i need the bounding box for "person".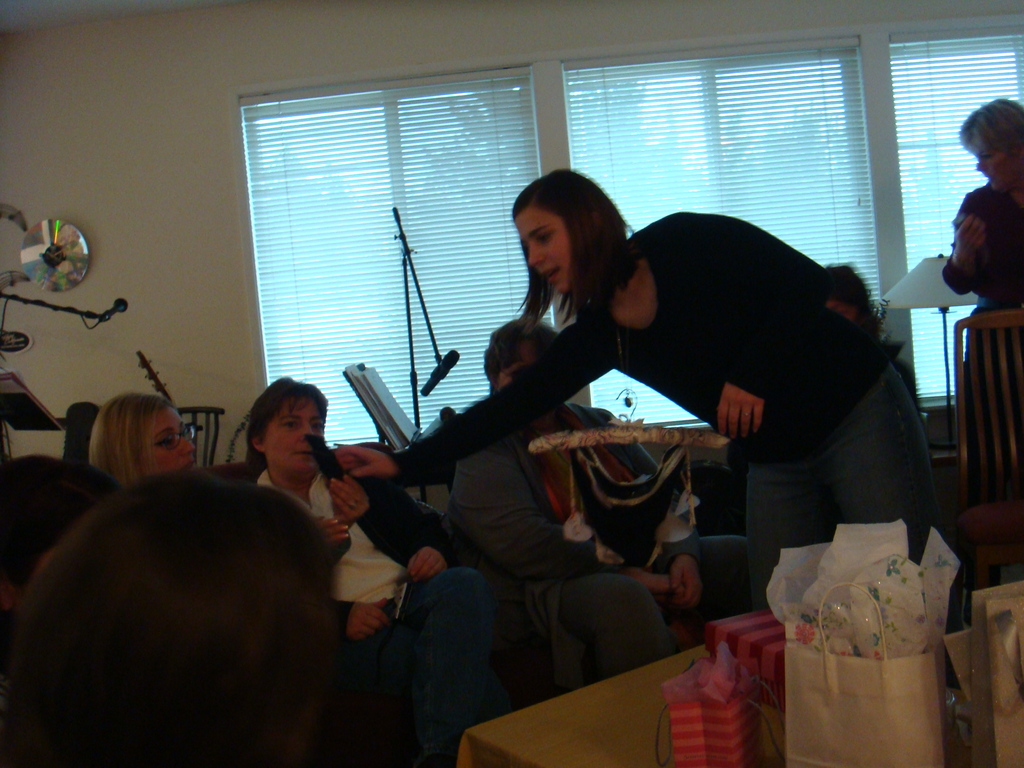
Here it is: detection(947, 100, 1023, 488).
